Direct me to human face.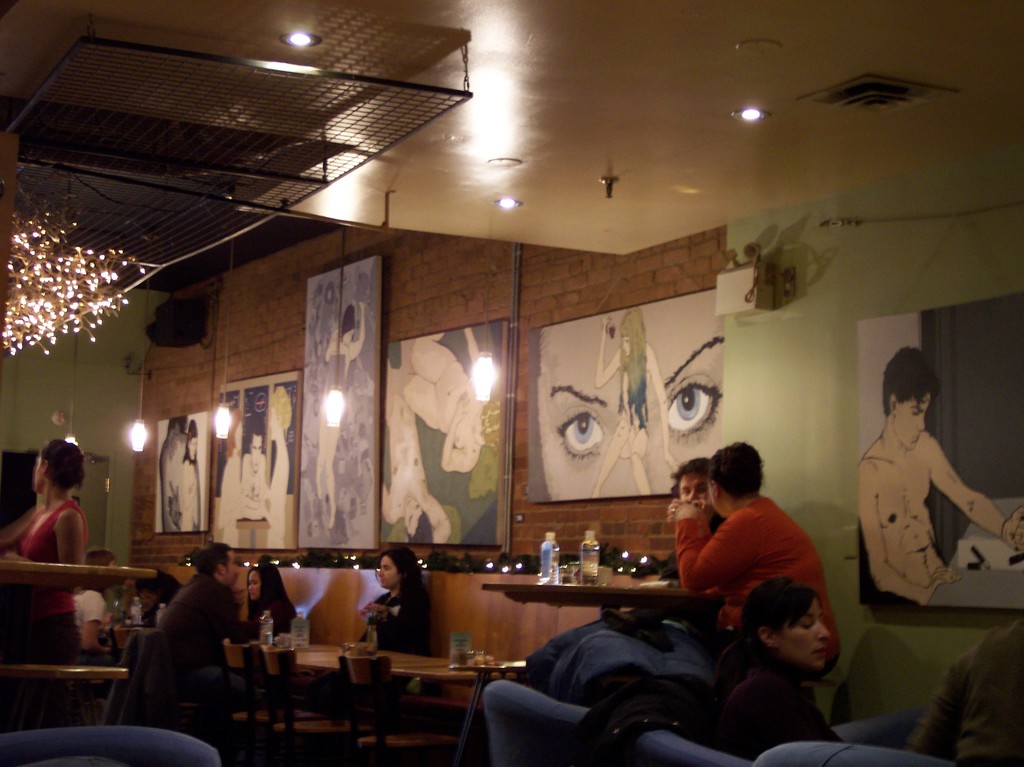
Direction: (380,553,399,585).
